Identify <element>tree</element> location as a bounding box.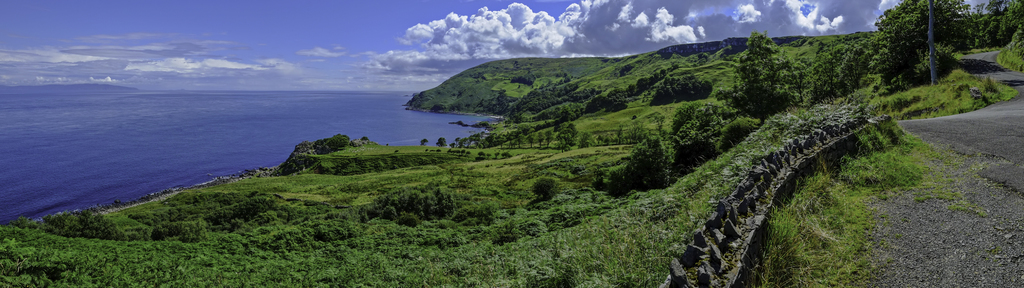
(left=525, top=175, right=564, bottom=202).
